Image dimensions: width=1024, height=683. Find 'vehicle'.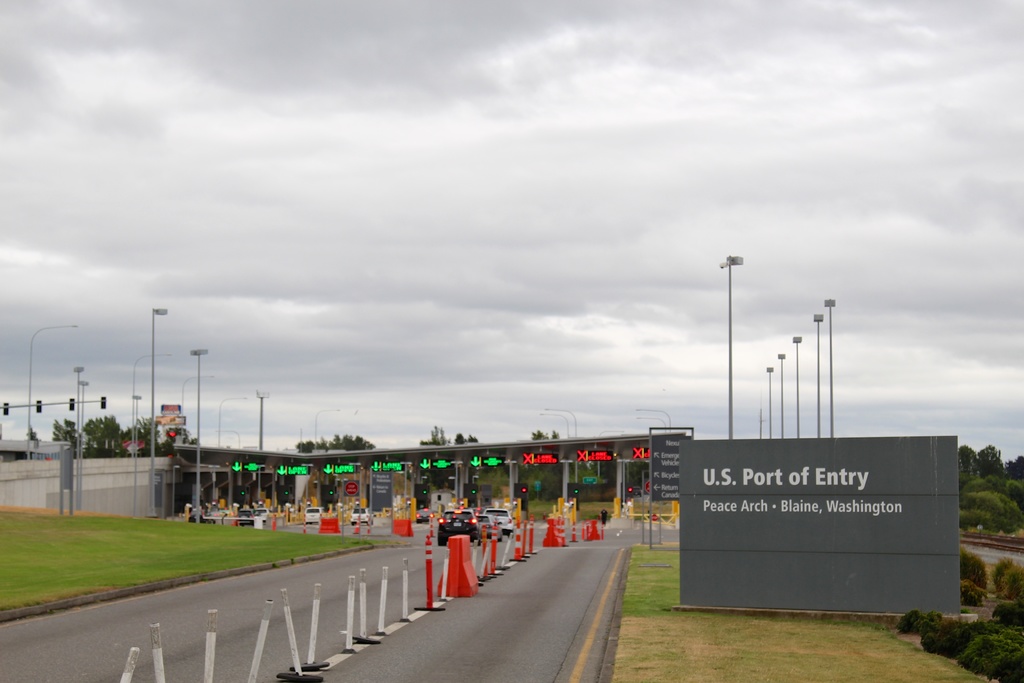
bbox=[412, 507, 429, 523].
